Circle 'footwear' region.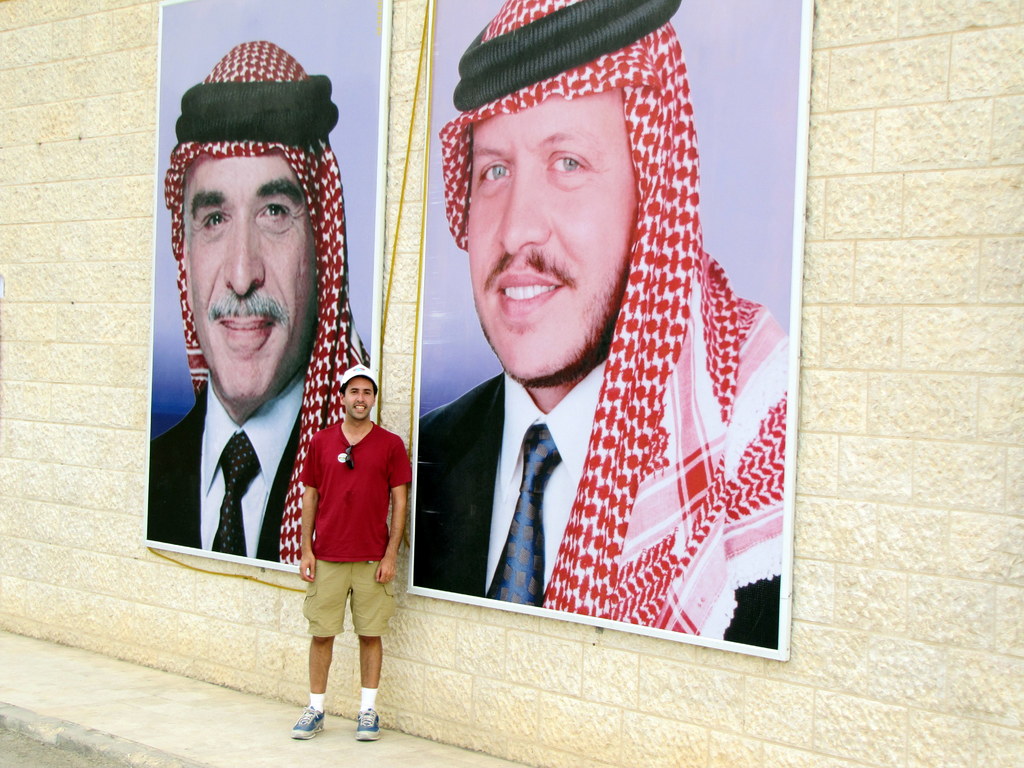
Region: <region>355, 707, 382, 739</region>.
